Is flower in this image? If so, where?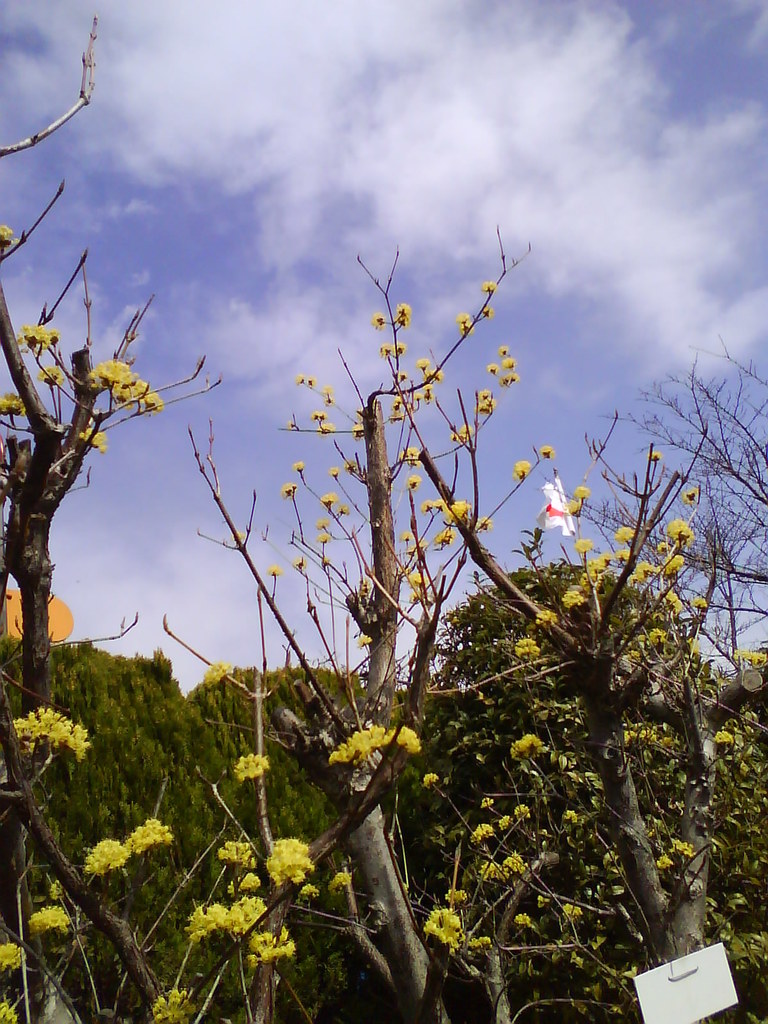
Yes, at rect(47, 329, 63, 345).
